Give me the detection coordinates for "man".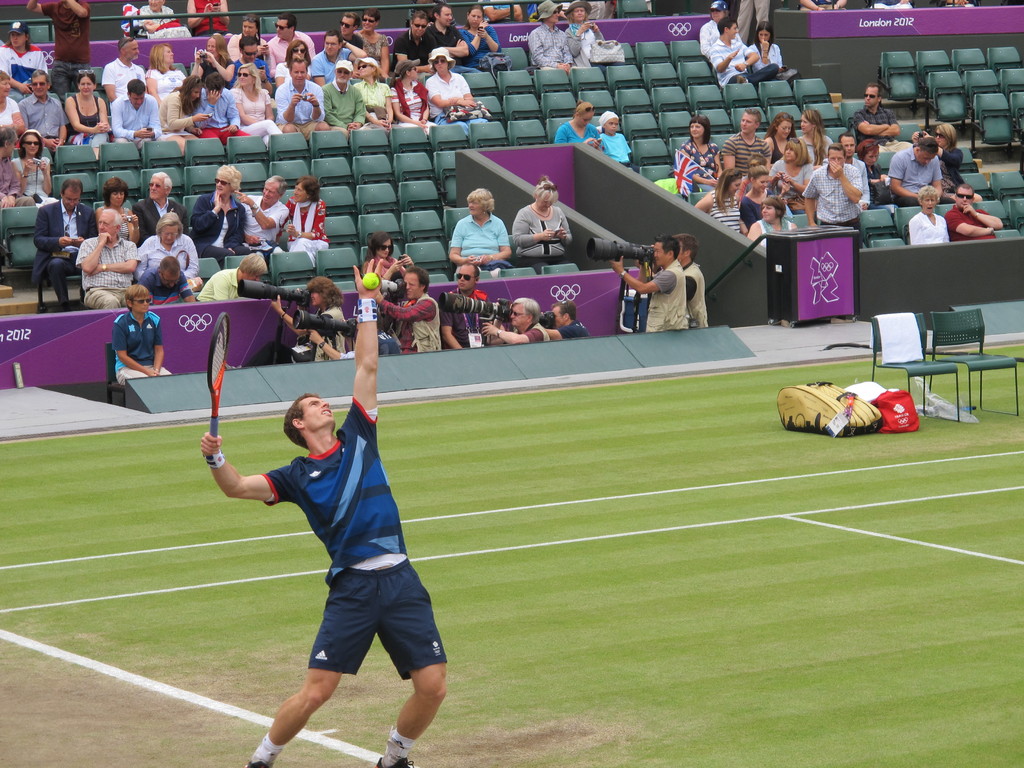
l=723, t=104, r=778, b=179.
